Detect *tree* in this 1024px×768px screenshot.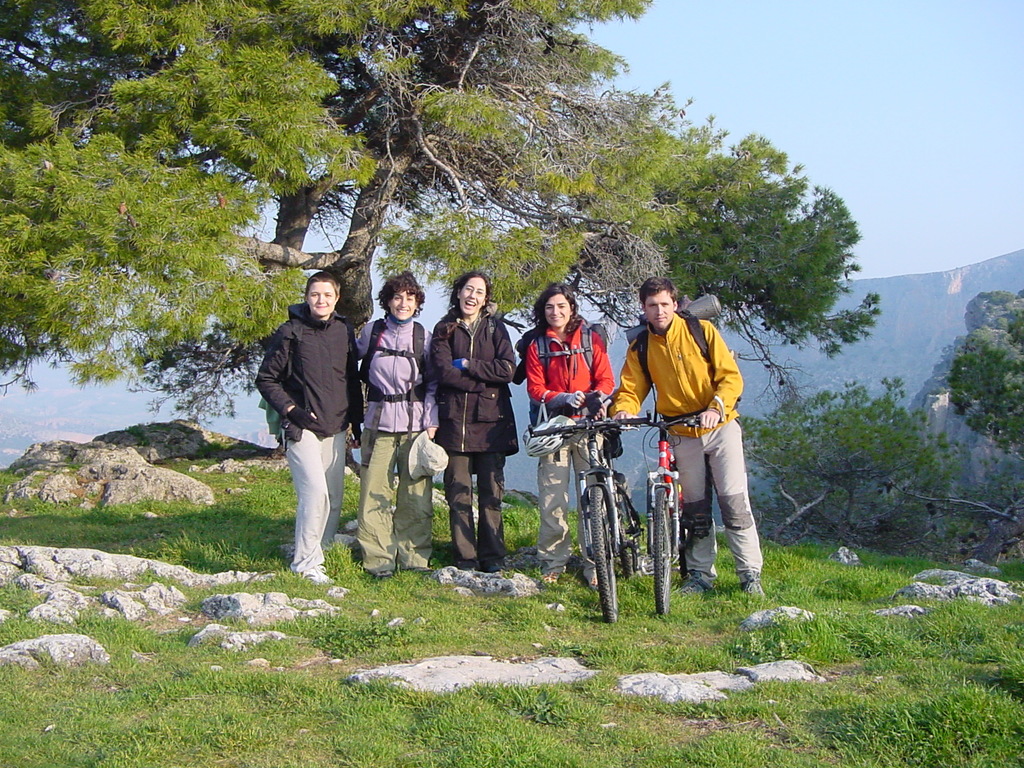
Detection: [0, 0, 970, 593].
